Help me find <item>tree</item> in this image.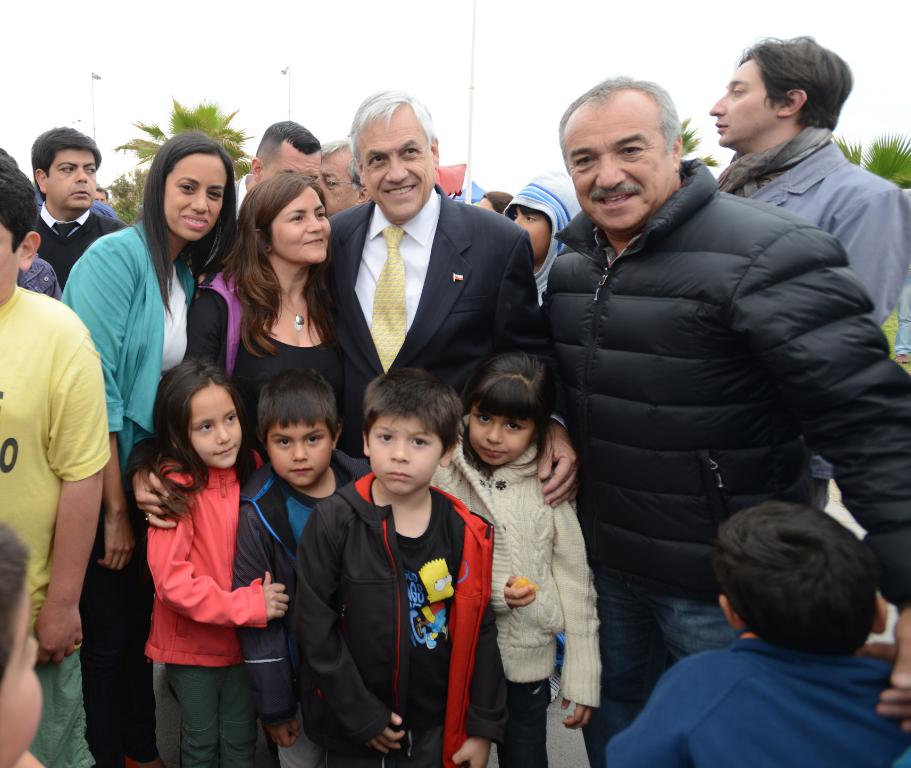
Found it: rect(834, 139, 910, 193).
